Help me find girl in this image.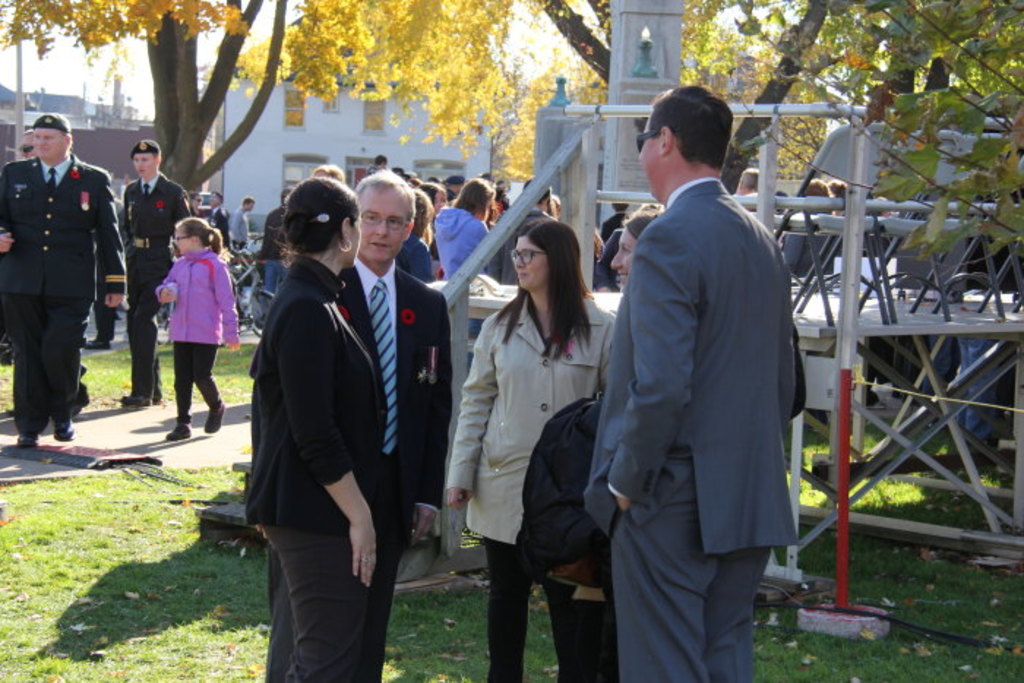
Found it: [434,173,489,287].
